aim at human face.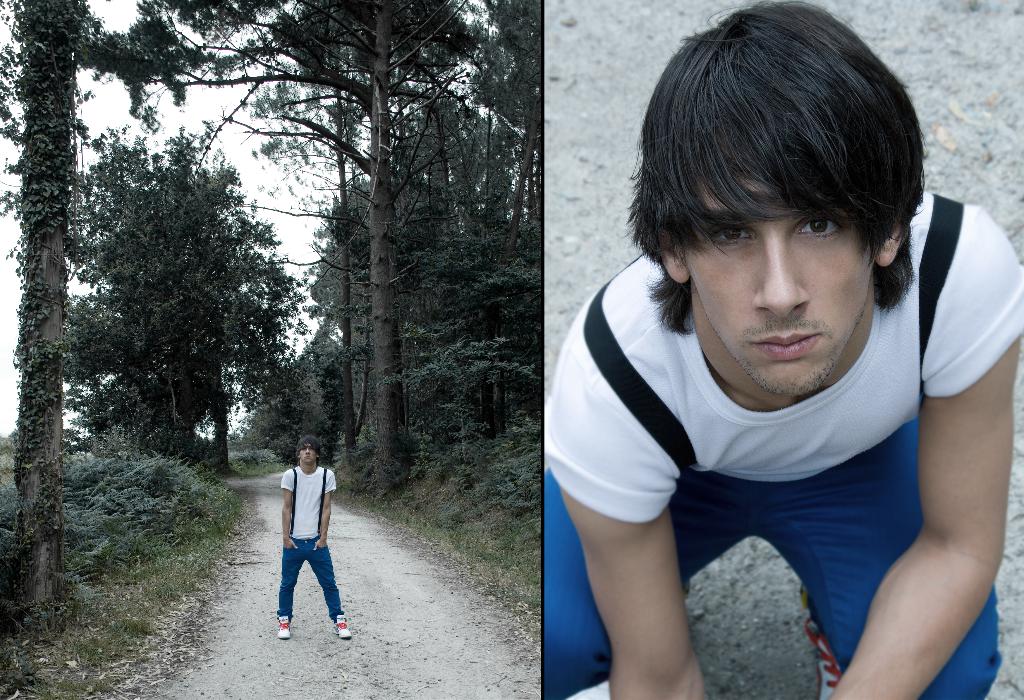
Aimed at Rect(301, 443, 316, 468).
